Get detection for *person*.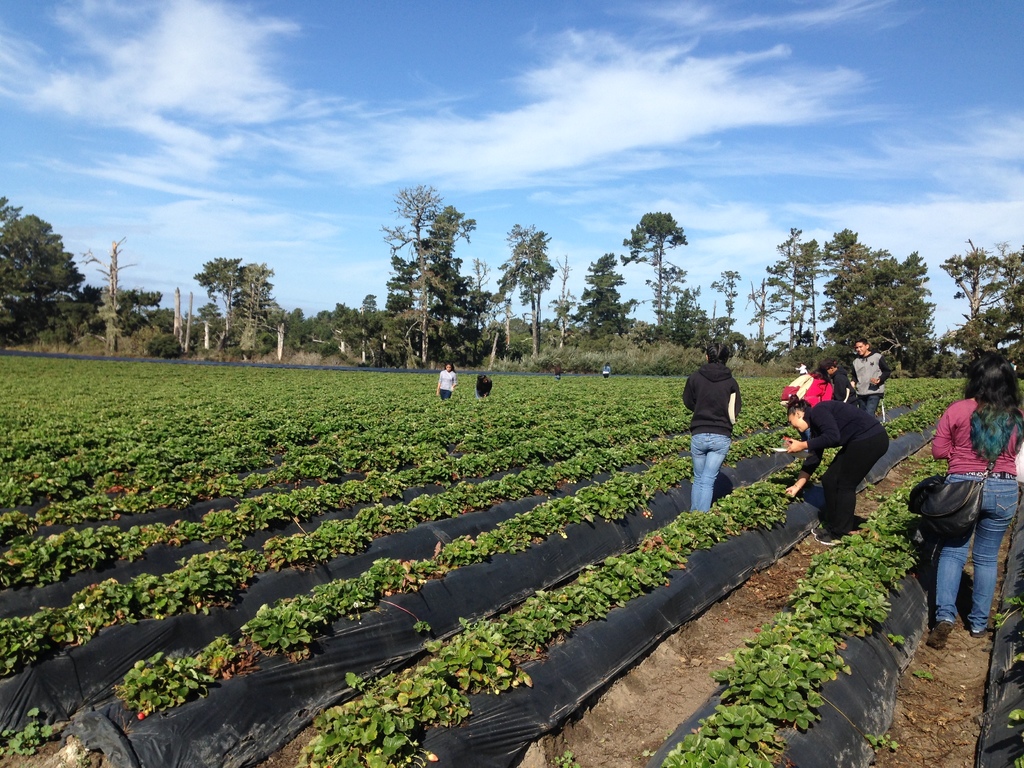
Detection: [820, 358, 862, 409].
